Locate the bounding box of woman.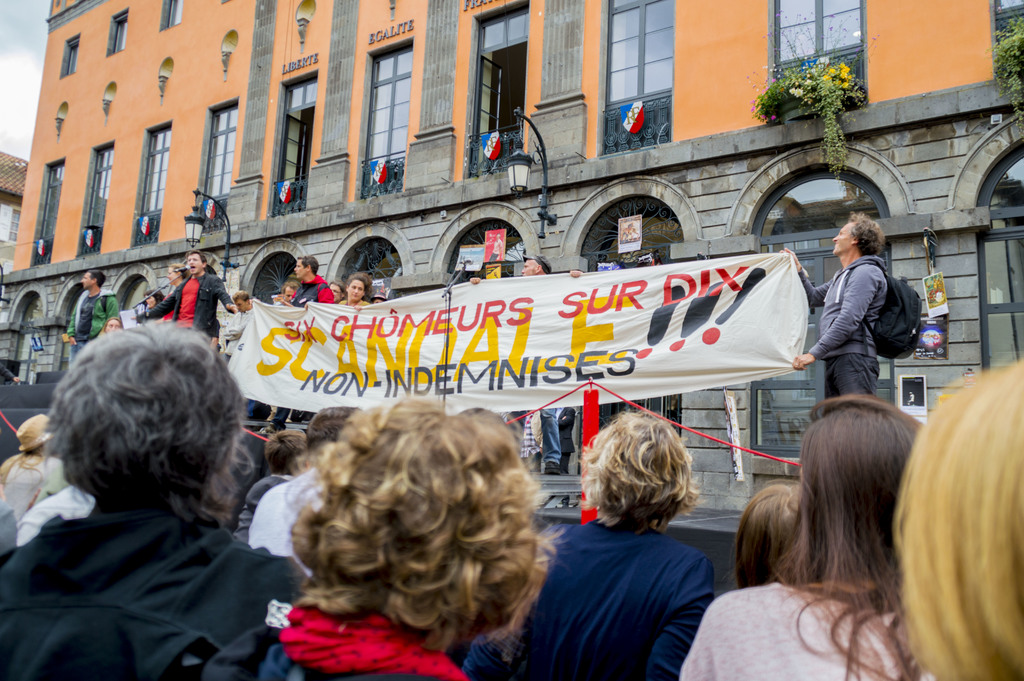
Bounding box: 165:261:186:290.
